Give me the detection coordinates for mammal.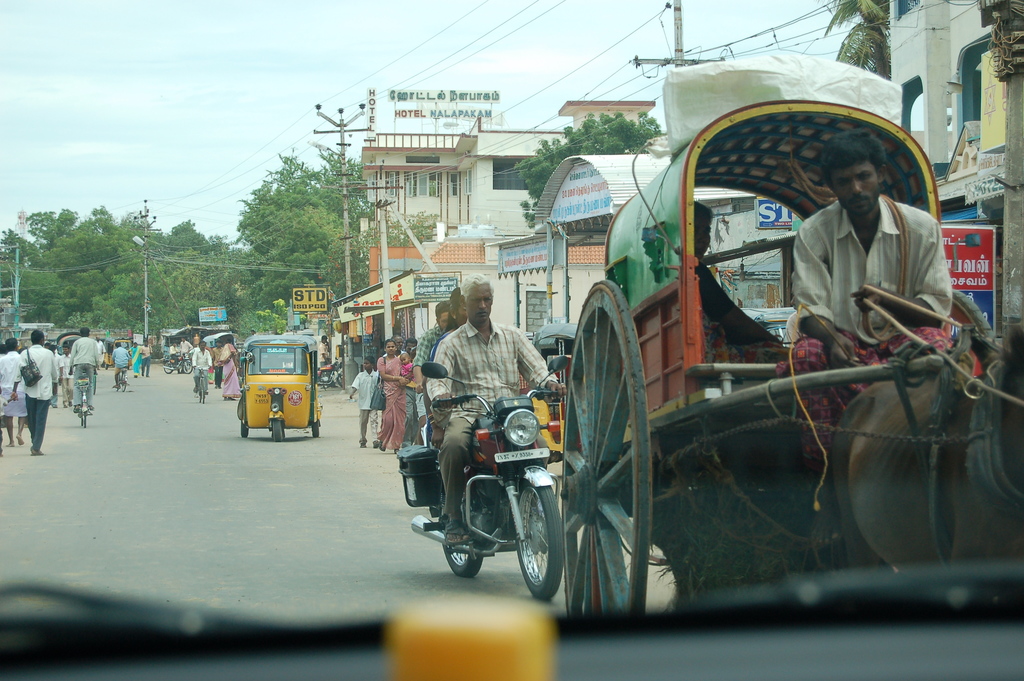
[217,338,244,408].
